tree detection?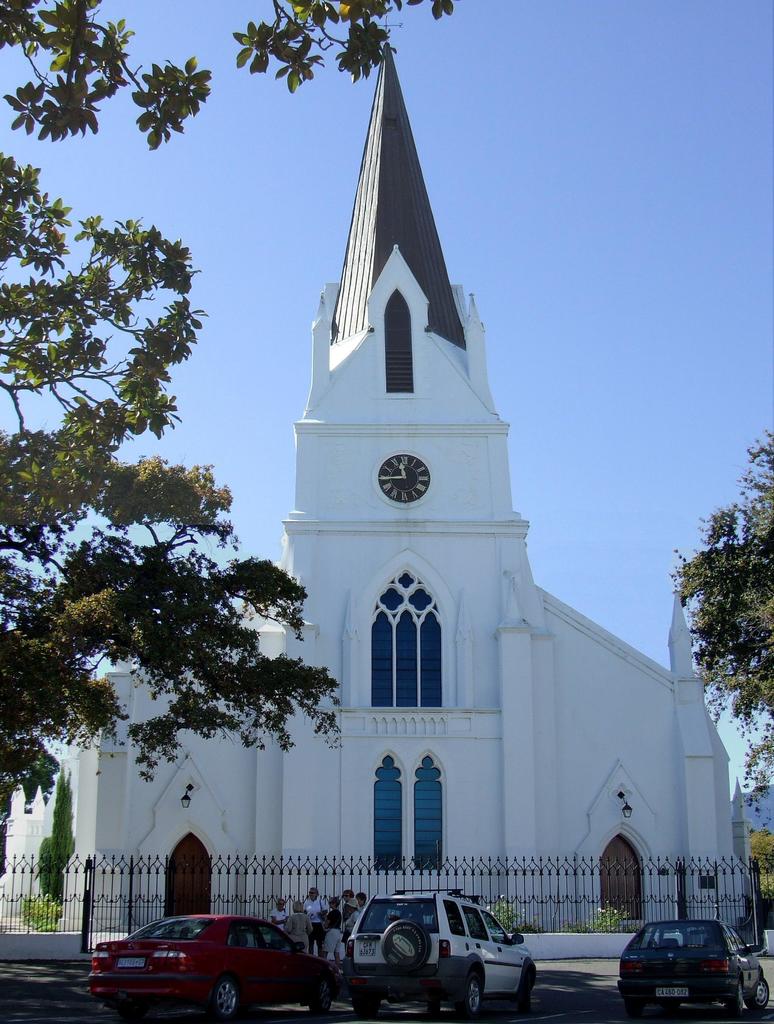
region(0, 0, 460, 483)
